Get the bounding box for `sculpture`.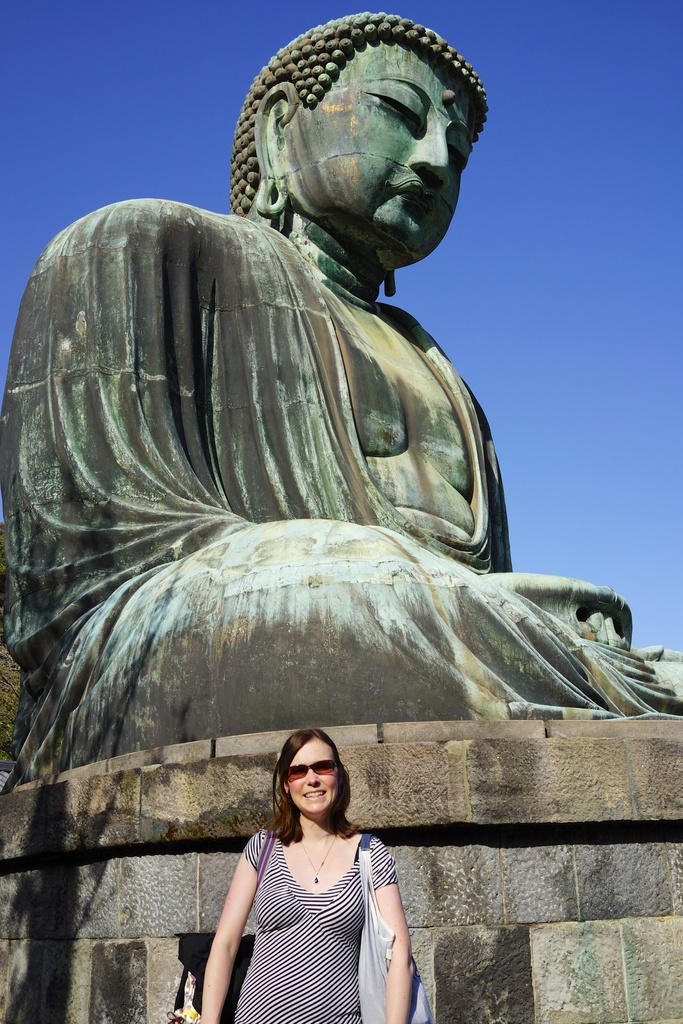
[x1=54, y1=49, x2=593, y2=1023].
